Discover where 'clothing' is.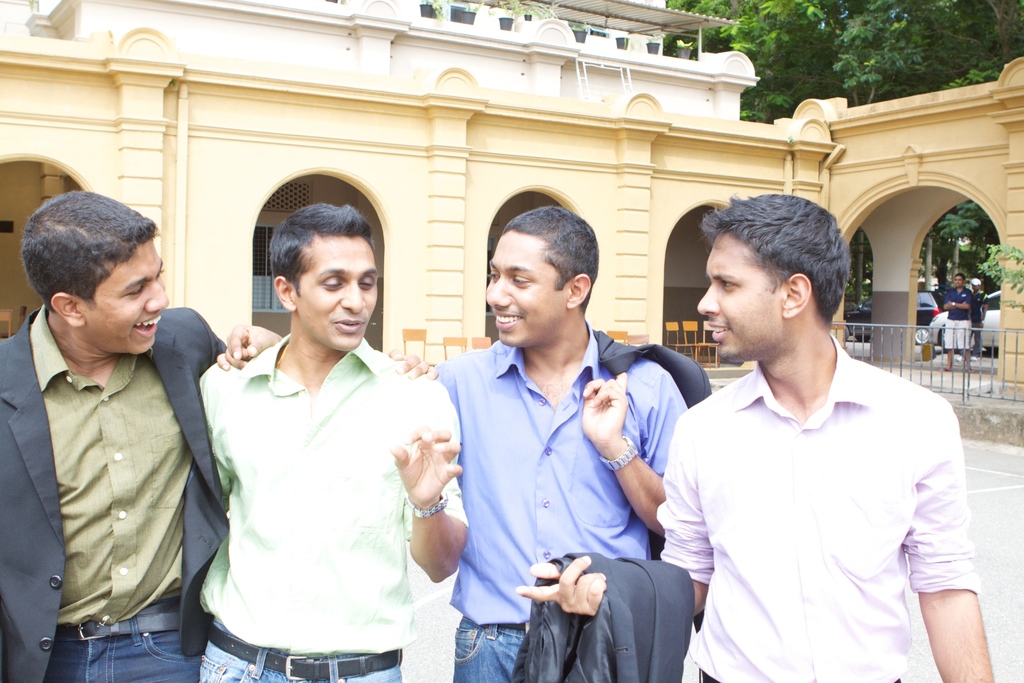
Discovered at x1=512, y1=552, x2=693, y2=682.
